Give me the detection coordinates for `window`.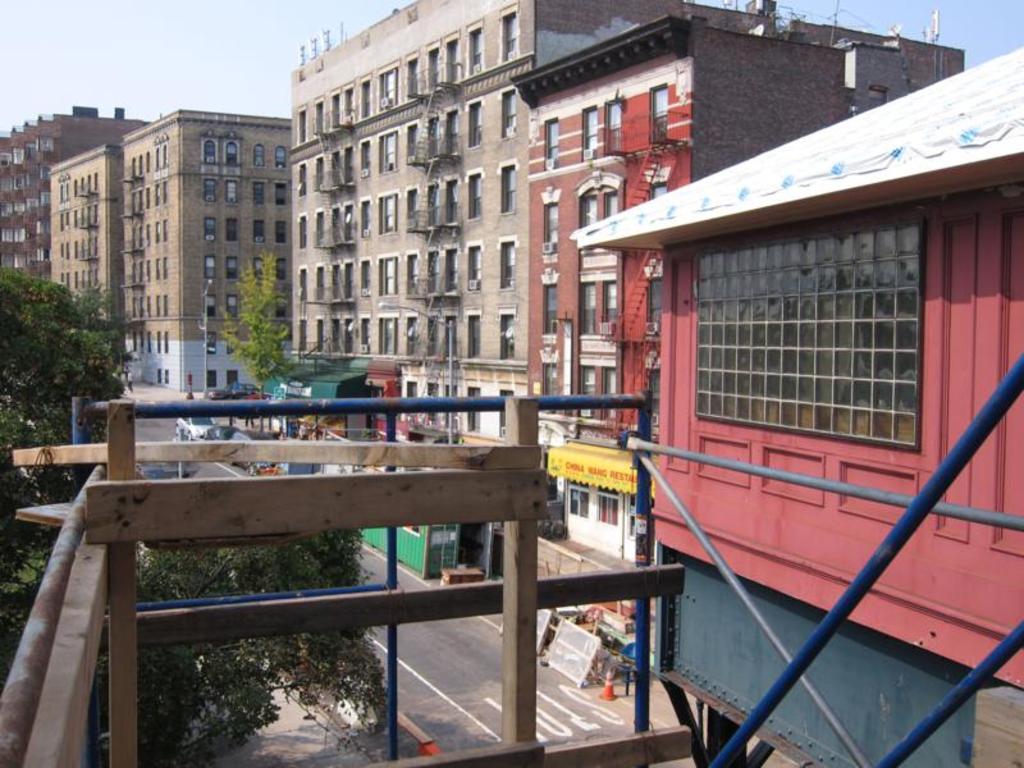
locate(251, 218, 273, 242).
